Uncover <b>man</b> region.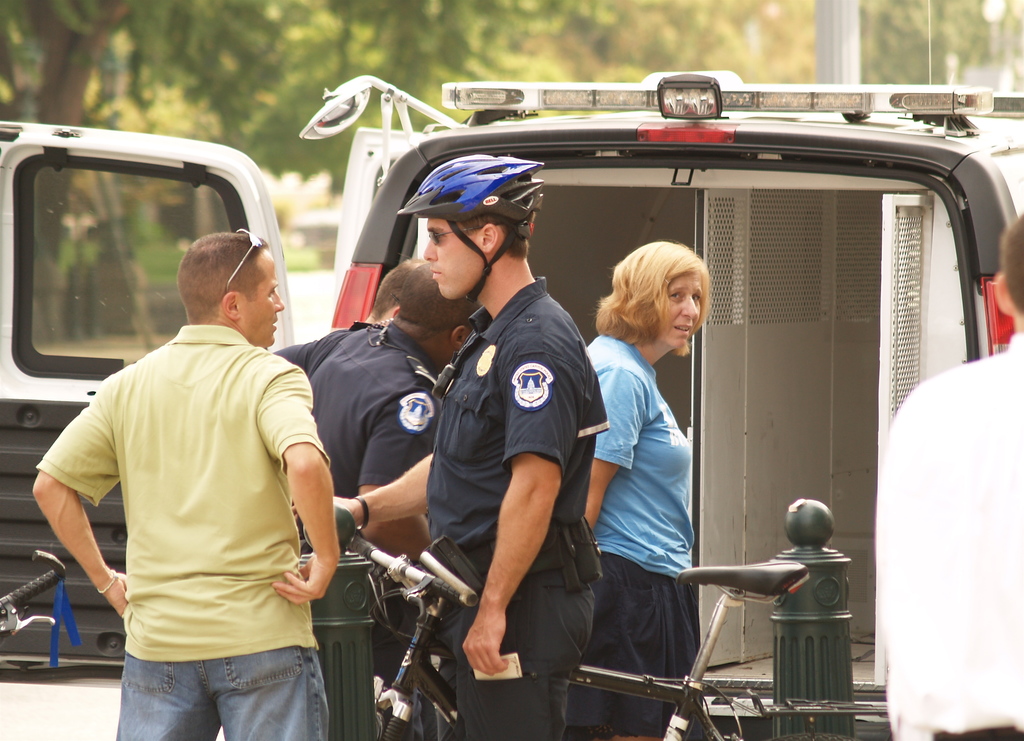
Uncovered: <bbox>45, 168, 346, 724</bbox>.
